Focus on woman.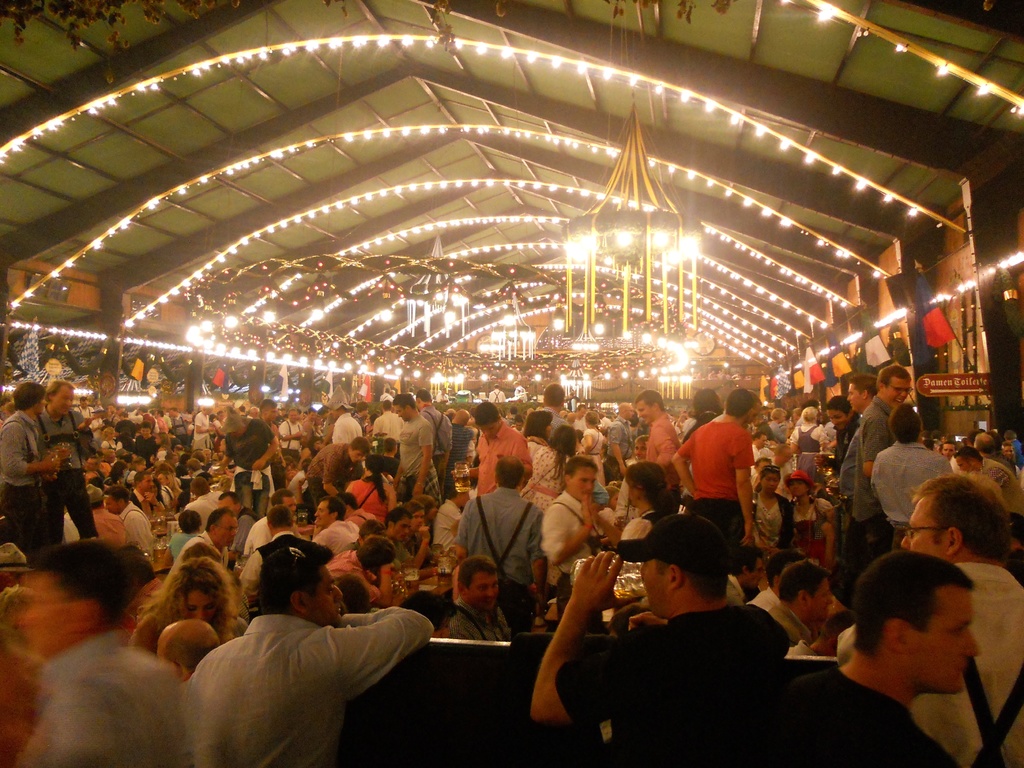
Focused at <bbox>789, 406, 831, 470</bbox>.
